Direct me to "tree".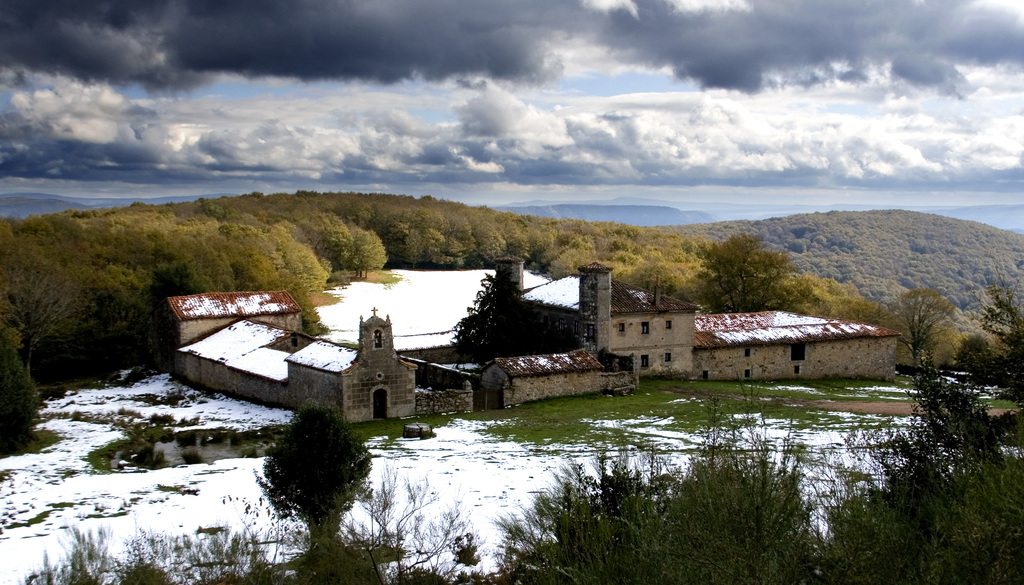
Direction: <region>454, 277, 586, 361</region>.
